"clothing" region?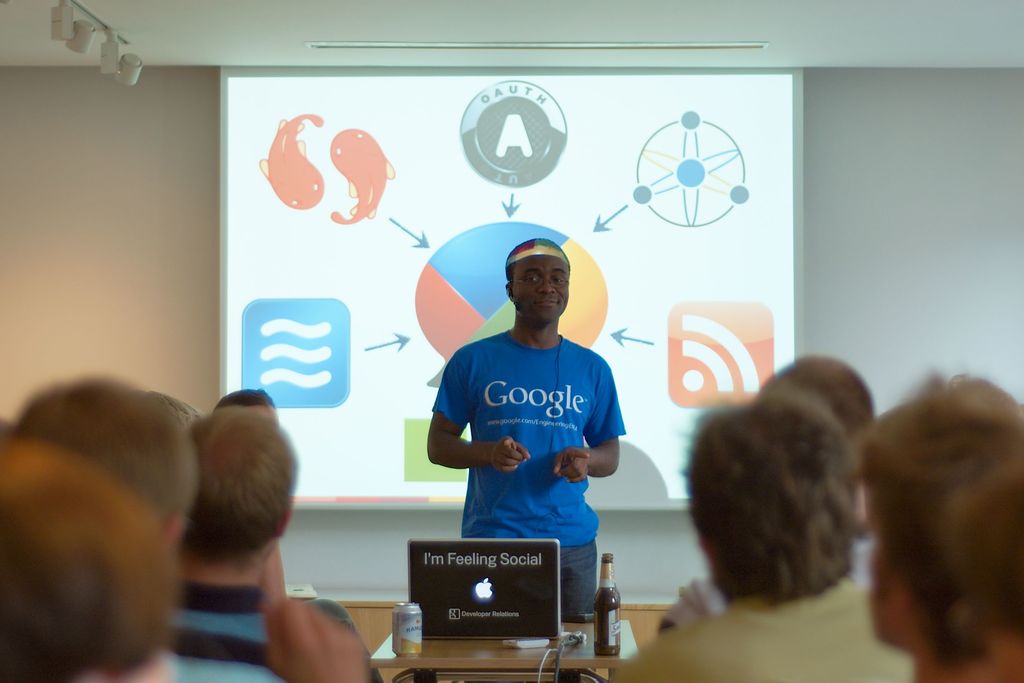
l=610, t=575, r=914, b=682
